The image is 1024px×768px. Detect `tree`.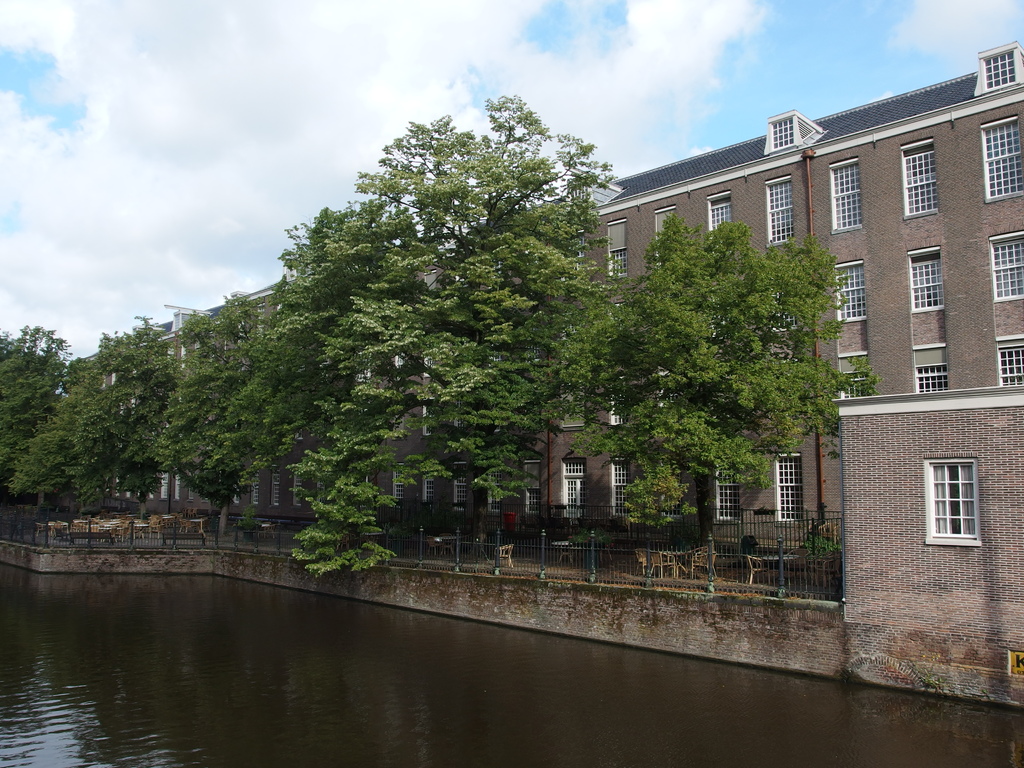
Detection: (left=0, top=316, right=76, bottom=590).
